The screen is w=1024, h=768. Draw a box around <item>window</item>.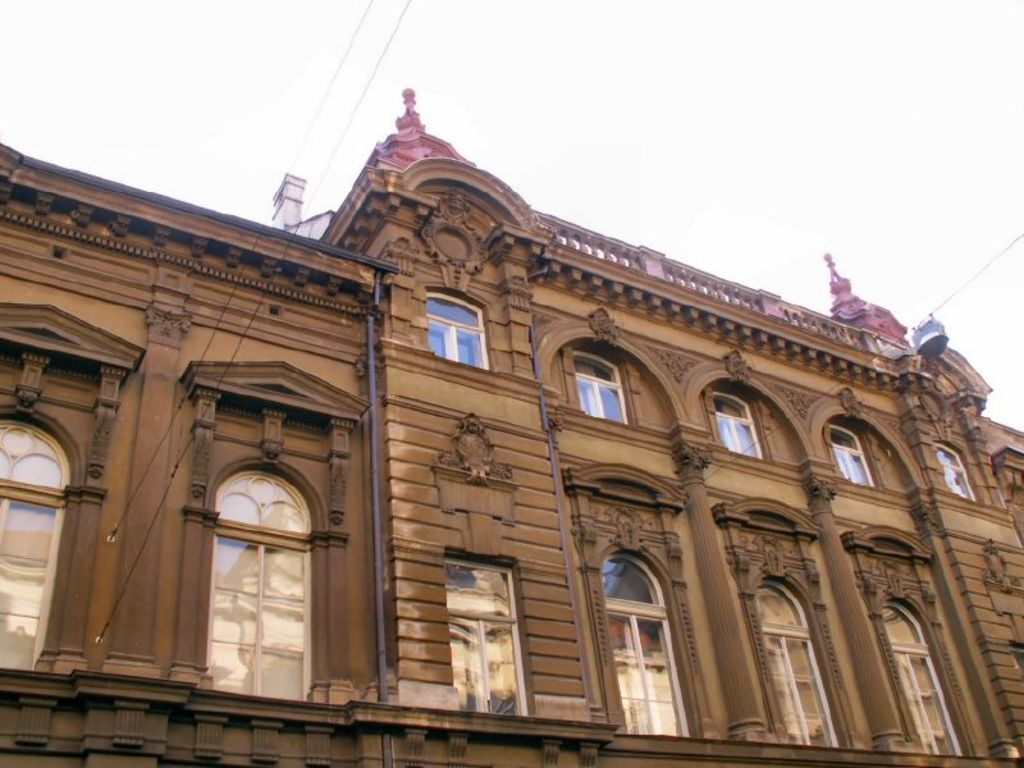
929, 440, 980, 502.
